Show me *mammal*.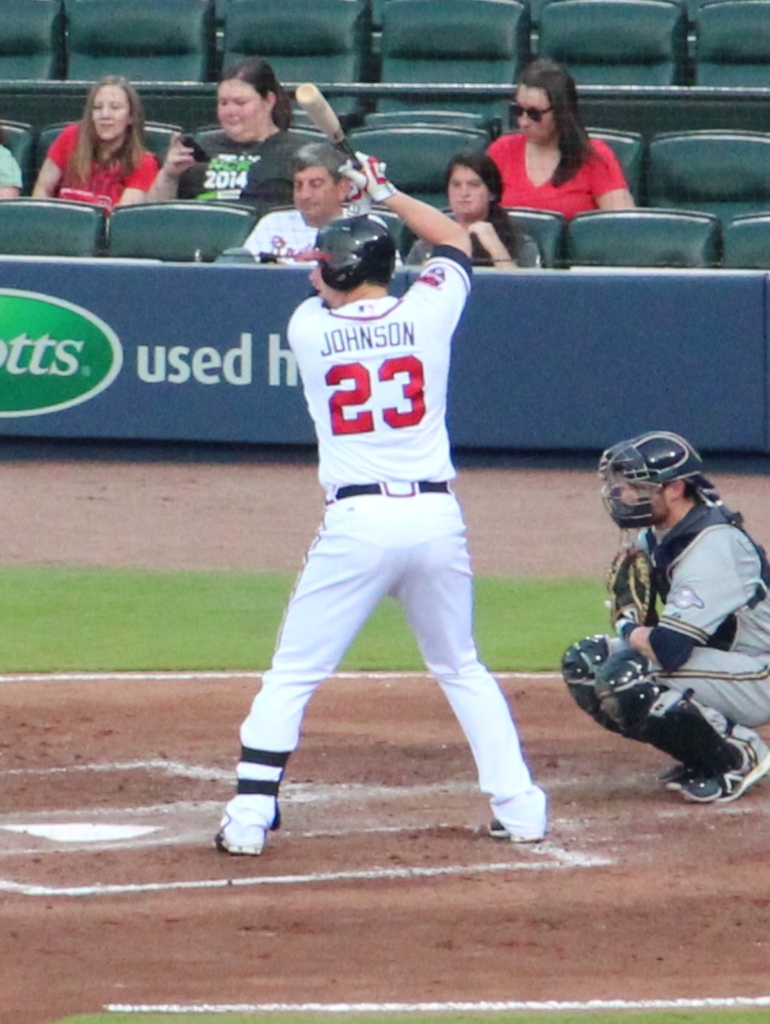
*mammal* is here: {"x1": 484, "y1": 56, "x2": 637, "y2": 229}.
